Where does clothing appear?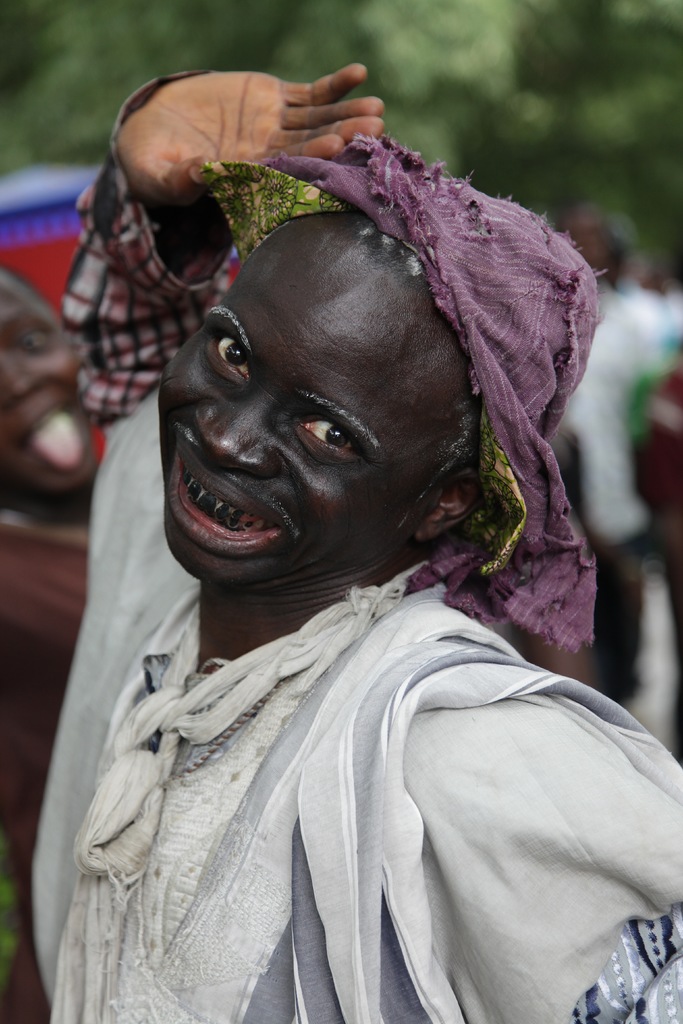
Appears at (55,287,672,1023).
